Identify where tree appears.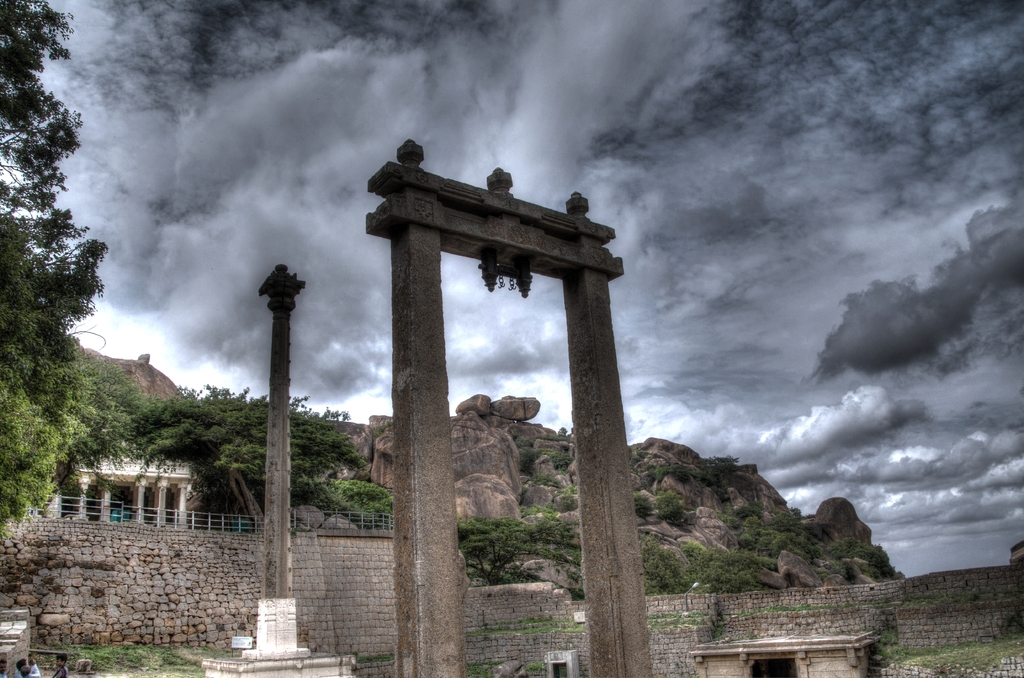
Appears at {"x1": 641, "y1": 538, "x2": 688, "y2": 595}.
